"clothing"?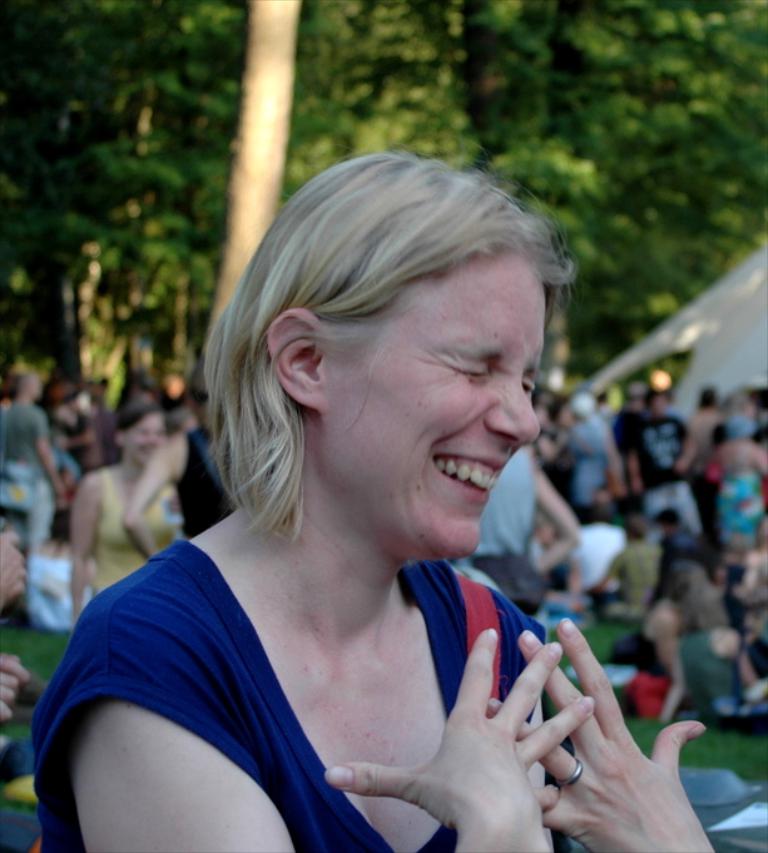
(left=714, top=461, right=762, bottom=555)
